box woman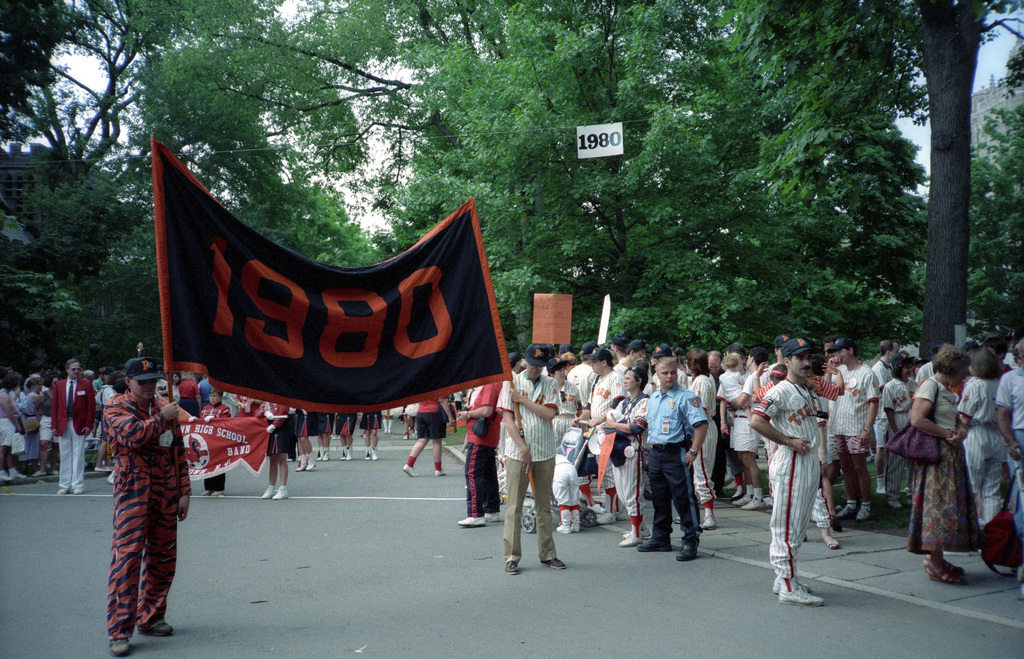
region(954, 345, 1004, 544)
